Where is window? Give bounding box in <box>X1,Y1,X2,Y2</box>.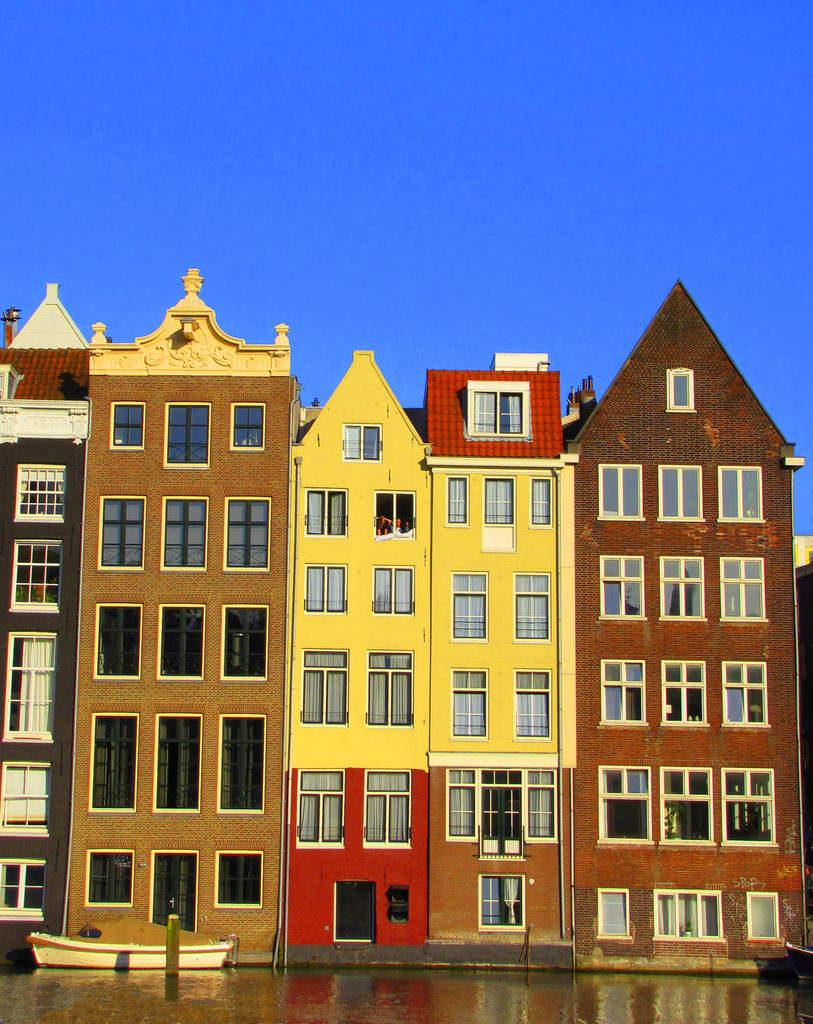
<box>596,765,656,845</box>.
